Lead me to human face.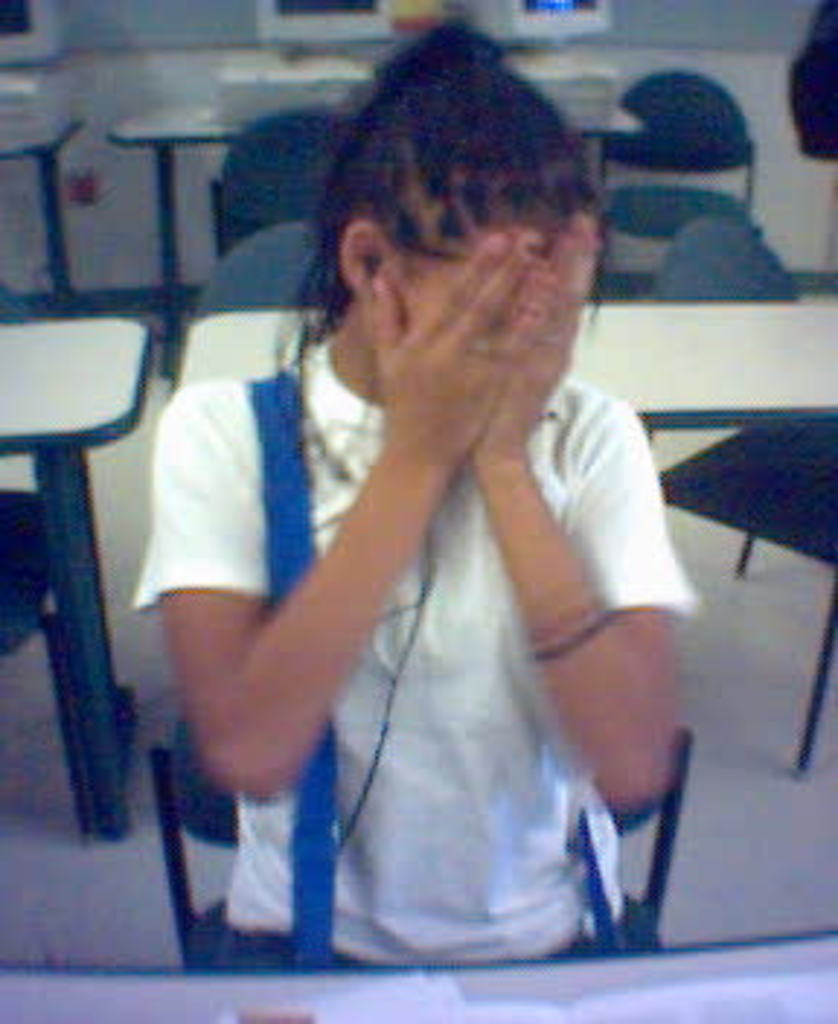
Lead to box(367, 212, 559, 337).
